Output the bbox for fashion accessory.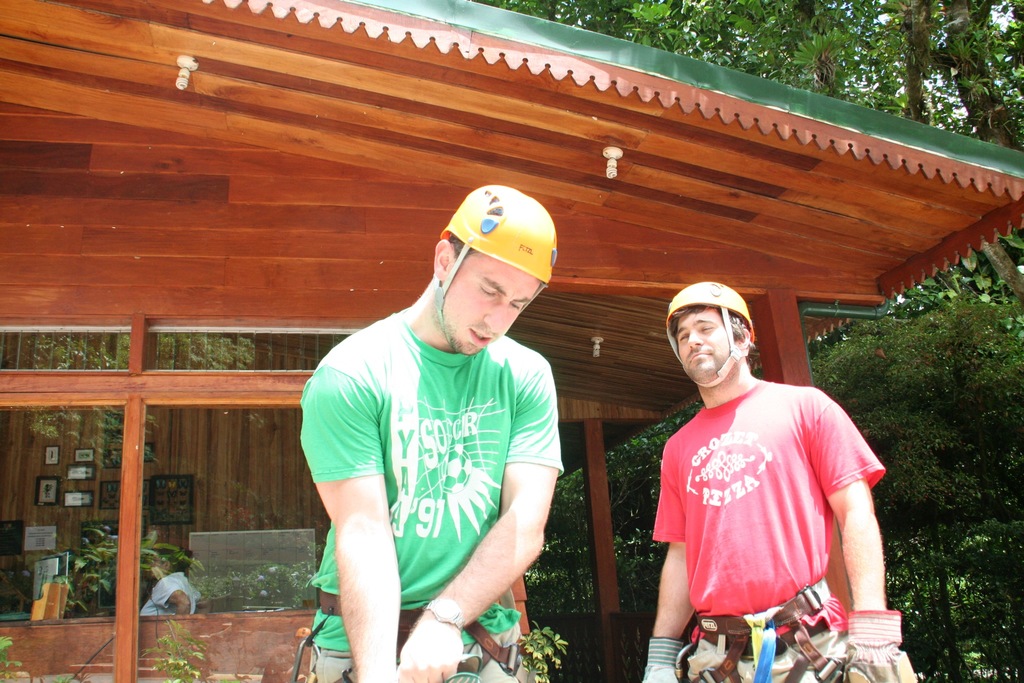
crop(423, 596, 465, 631).
